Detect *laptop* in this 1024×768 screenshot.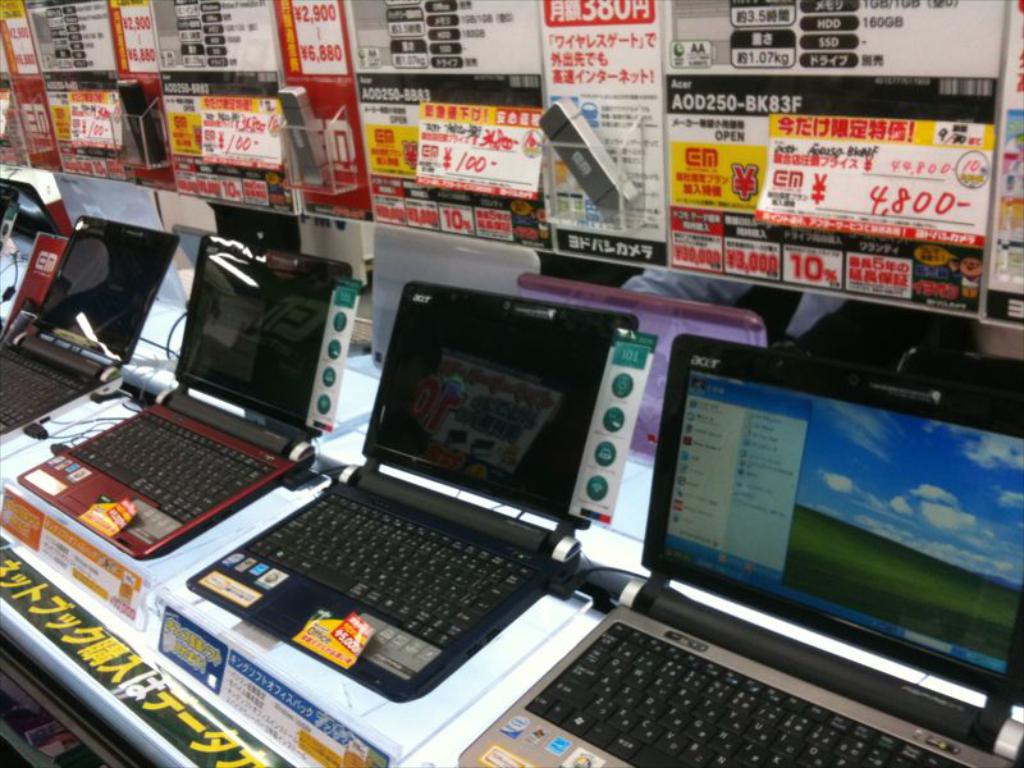
Detection: 374, 224, 541, 367.
